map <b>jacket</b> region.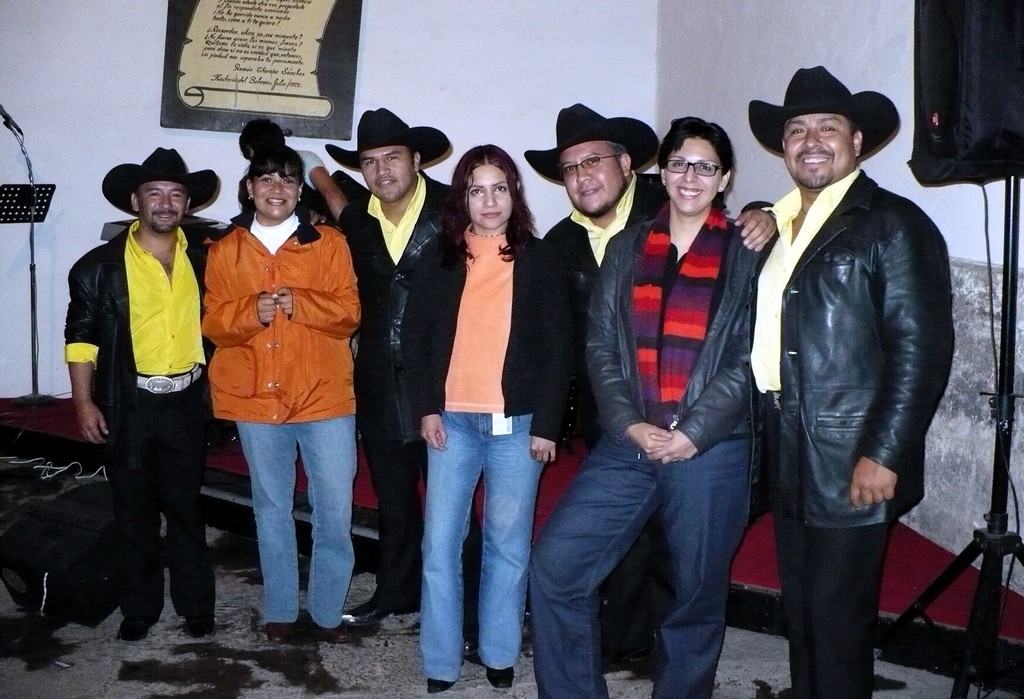
Mapped to box=[65, 227, 219, 434].
